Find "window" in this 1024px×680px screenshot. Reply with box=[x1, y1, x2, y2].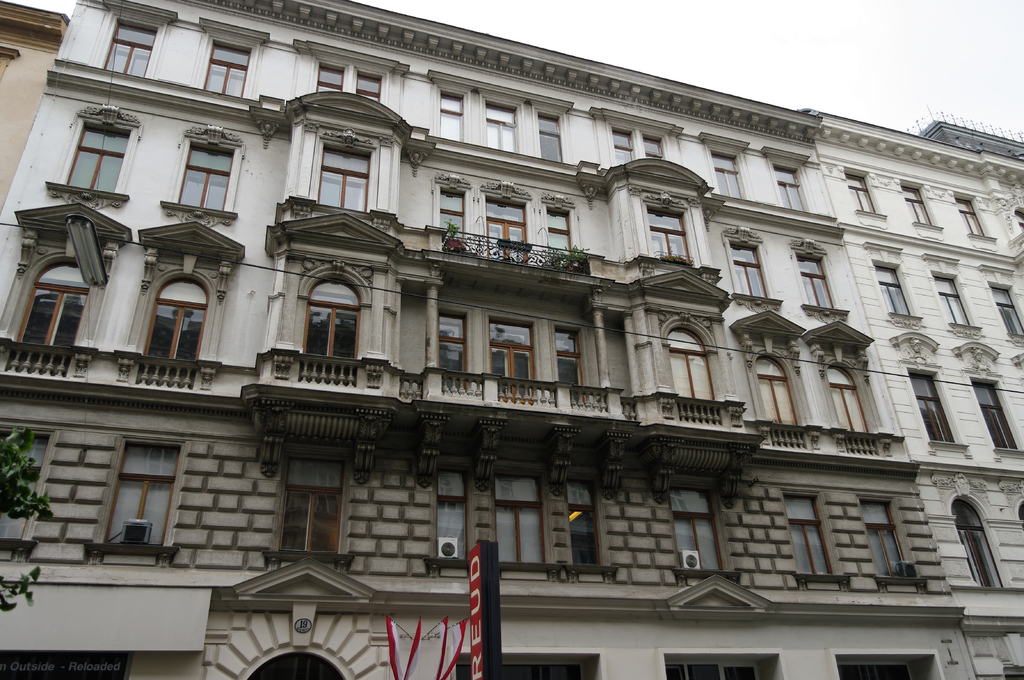
box=[641, 203, 691, 264].
